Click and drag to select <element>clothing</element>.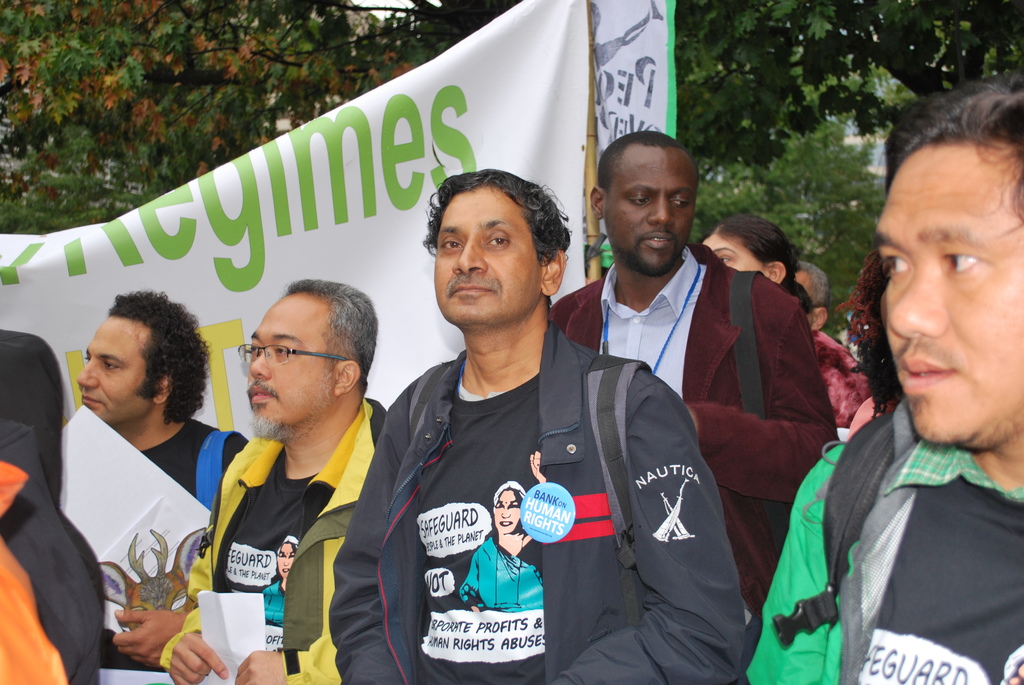
Selection: 0 417 104 684.
